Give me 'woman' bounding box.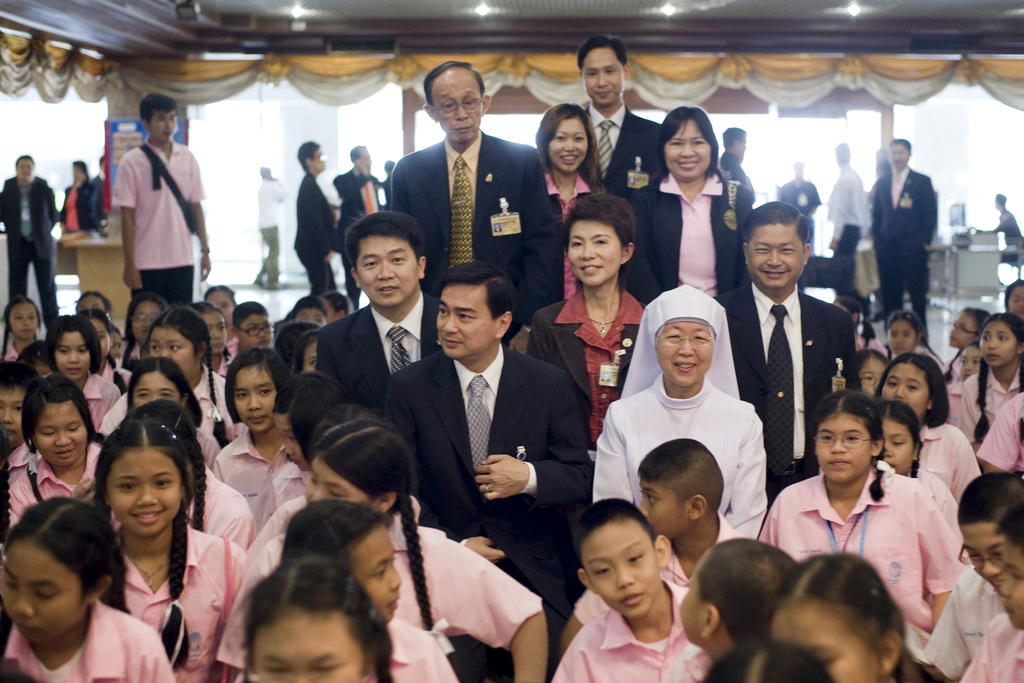
[515,98,610,208].
